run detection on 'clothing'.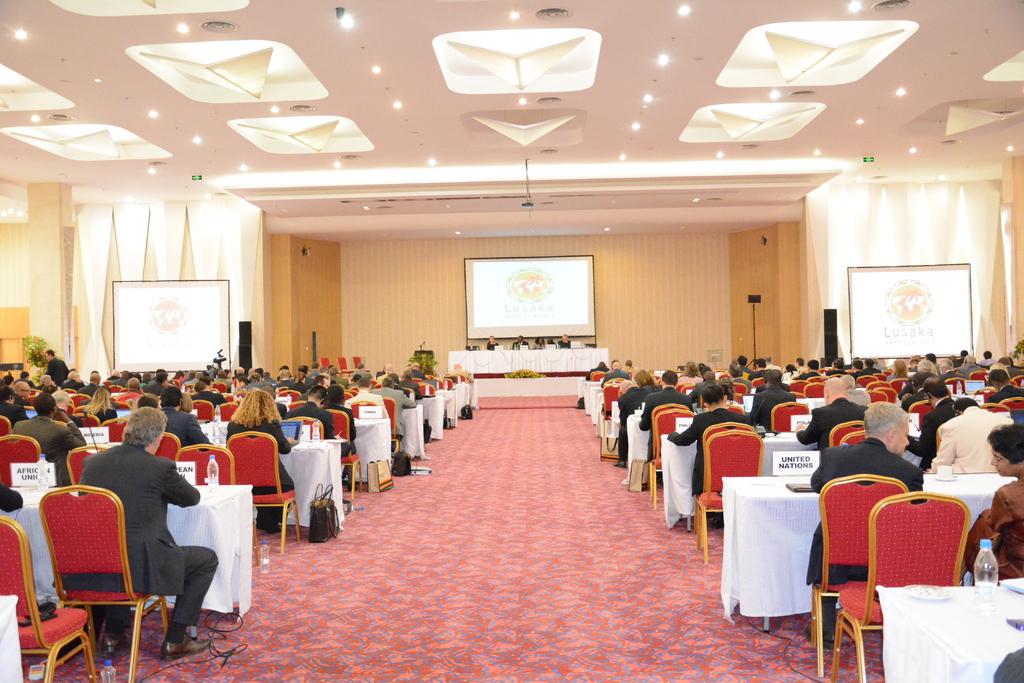
Result: 746,383,792,430.
